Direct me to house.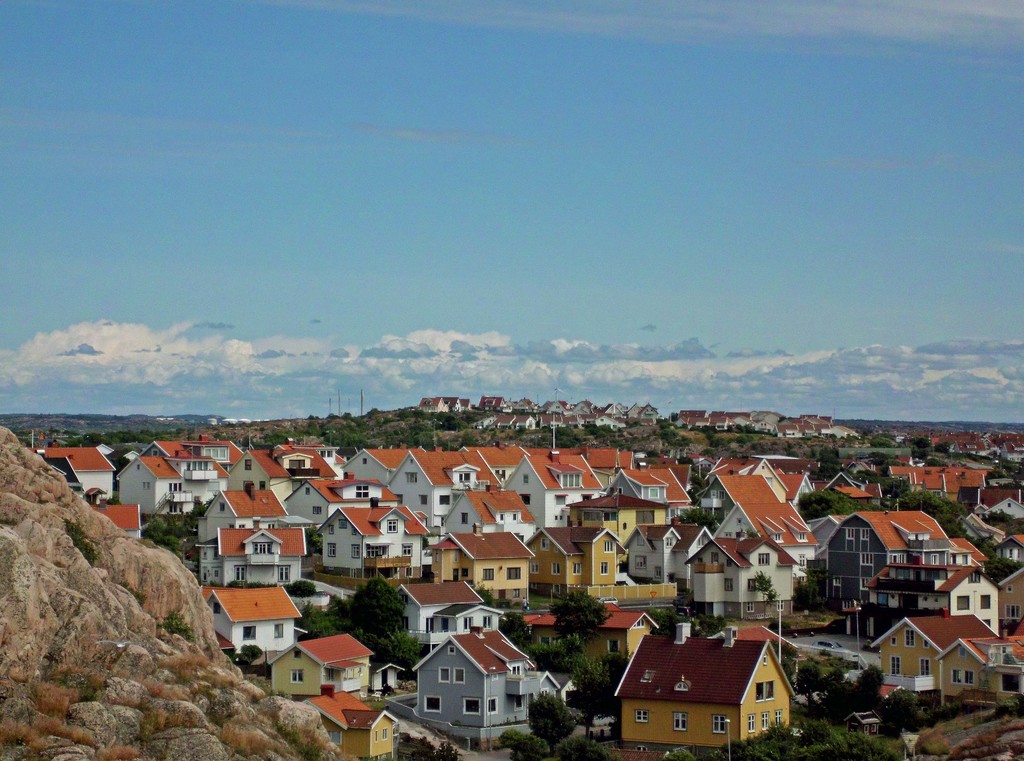
Direction: detection(613, 623, 808, 757).
